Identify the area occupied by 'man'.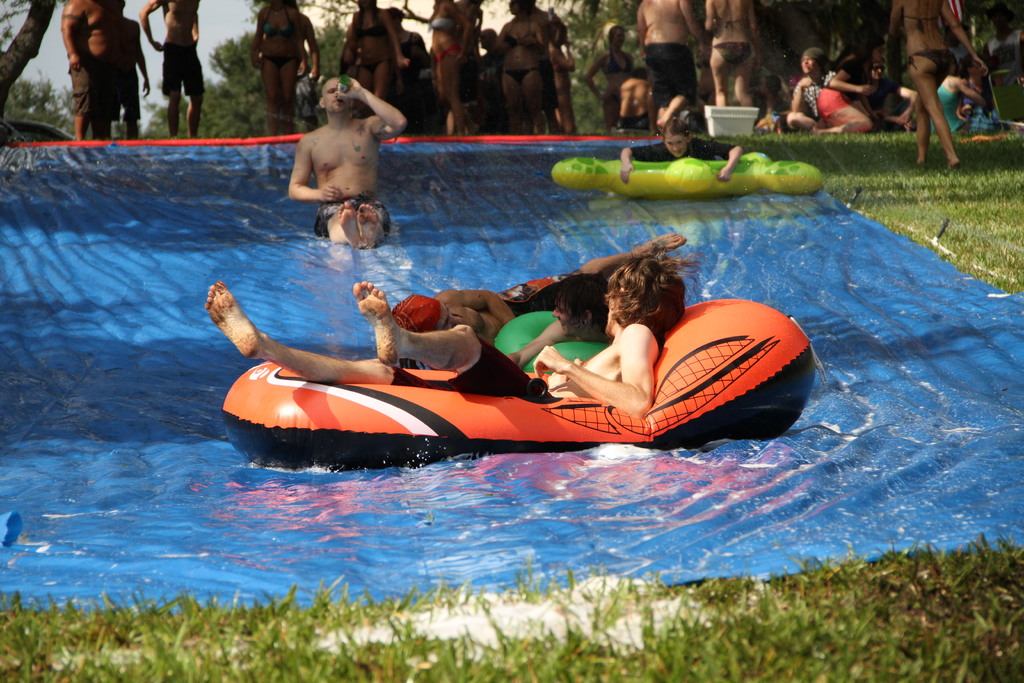
Area: locate(113, 0, 154, 140).
